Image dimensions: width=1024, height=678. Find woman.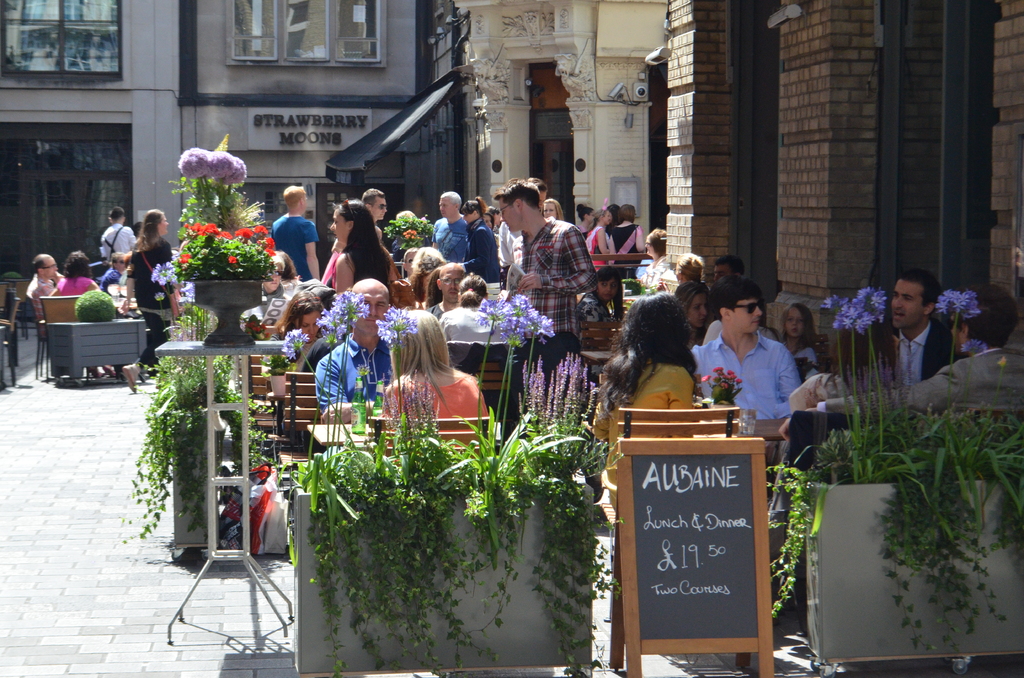
select_region(330, 197, 399, 298).
